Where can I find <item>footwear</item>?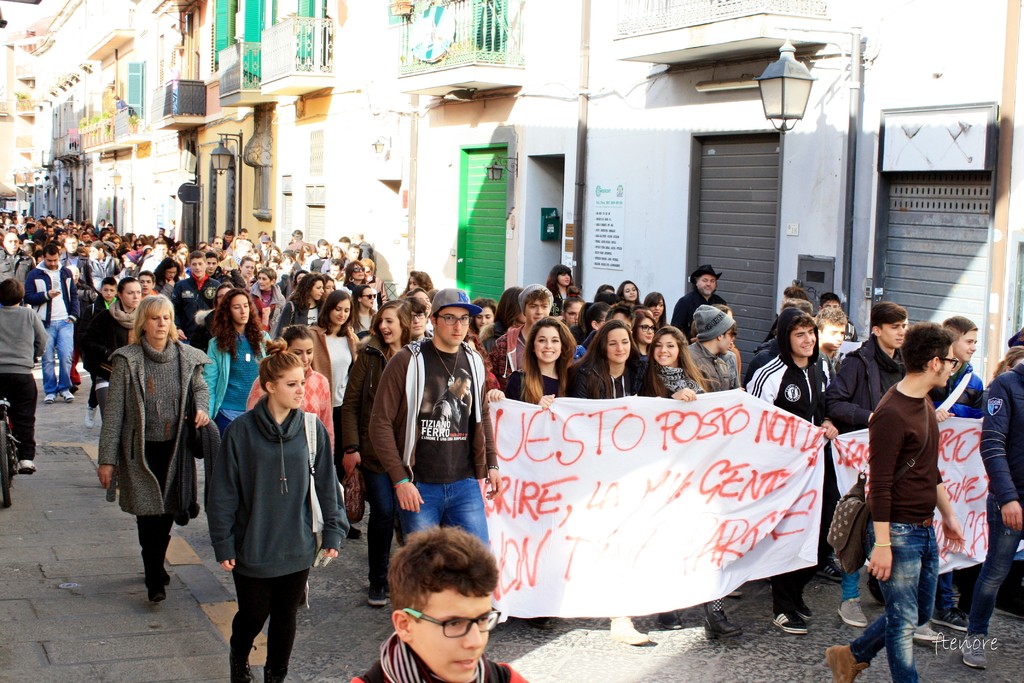
You can find it at 44,389,56,404.
